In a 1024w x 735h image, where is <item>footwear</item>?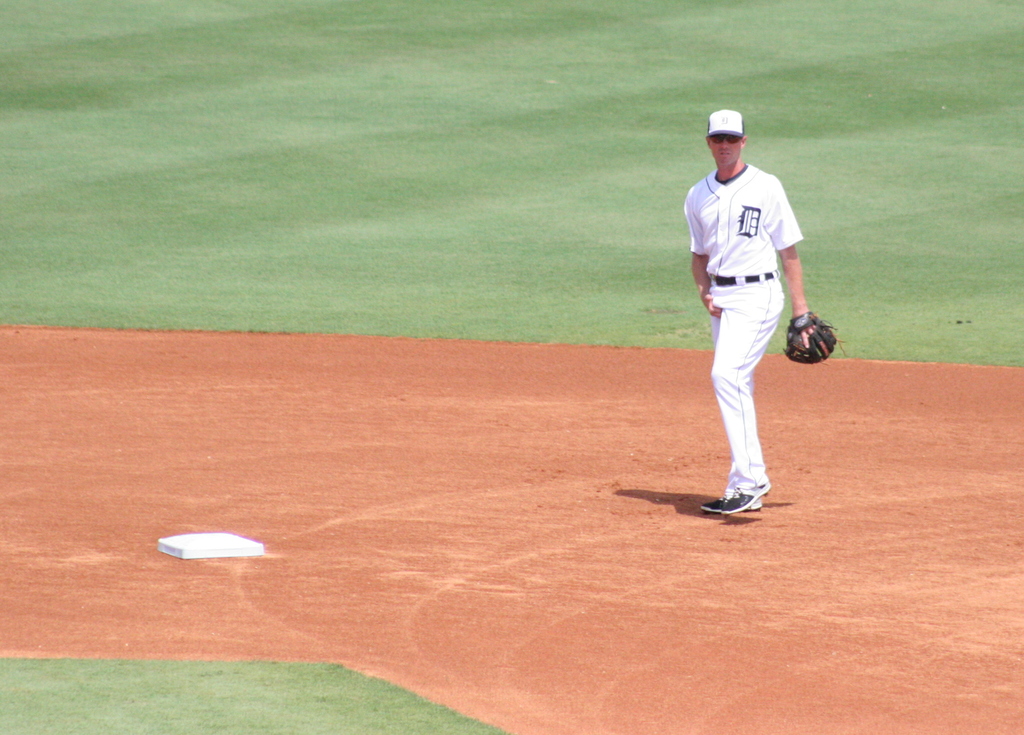
box=[708, 462, 783, 515].
